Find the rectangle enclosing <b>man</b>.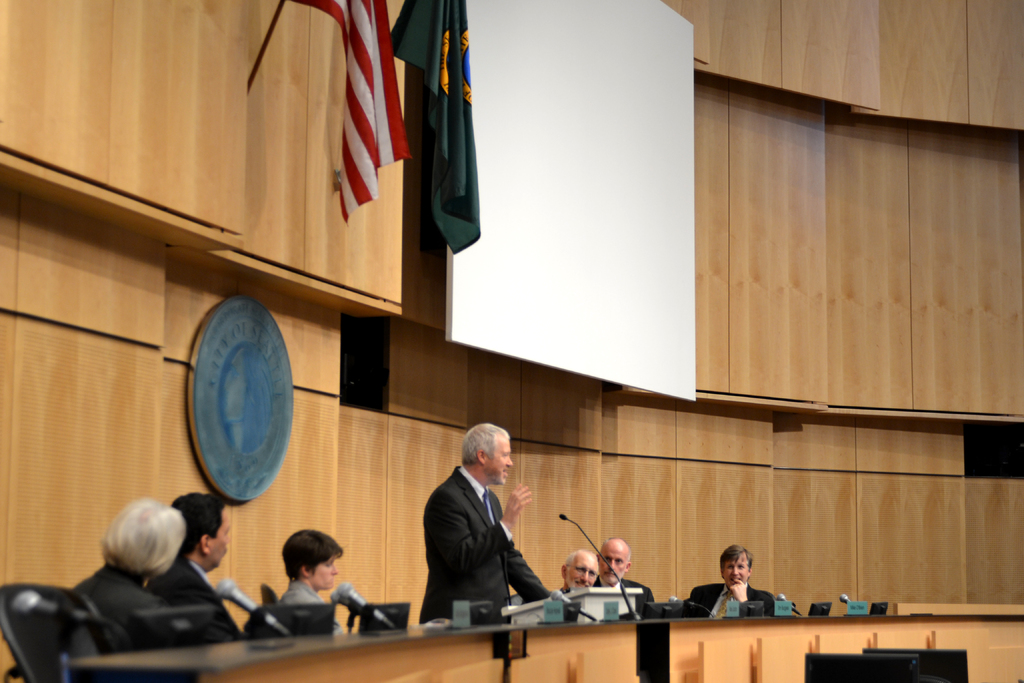
539/553/599/608.
